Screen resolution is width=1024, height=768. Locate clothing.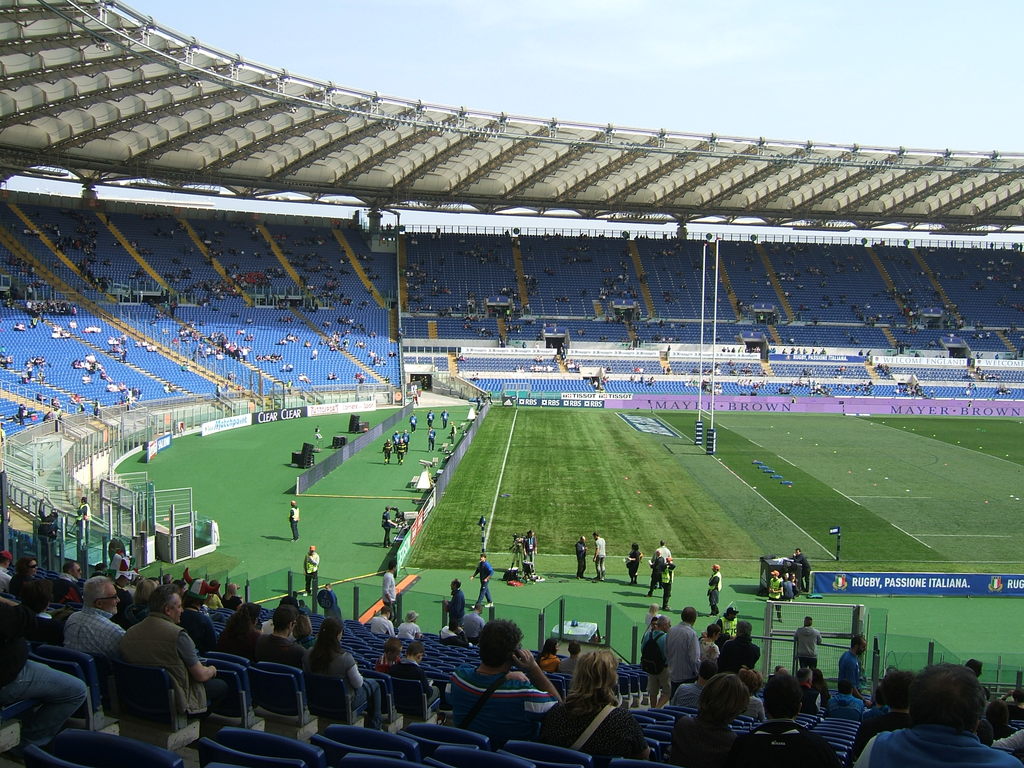
(x1=292, y1=503, x2=303, y2=540).
